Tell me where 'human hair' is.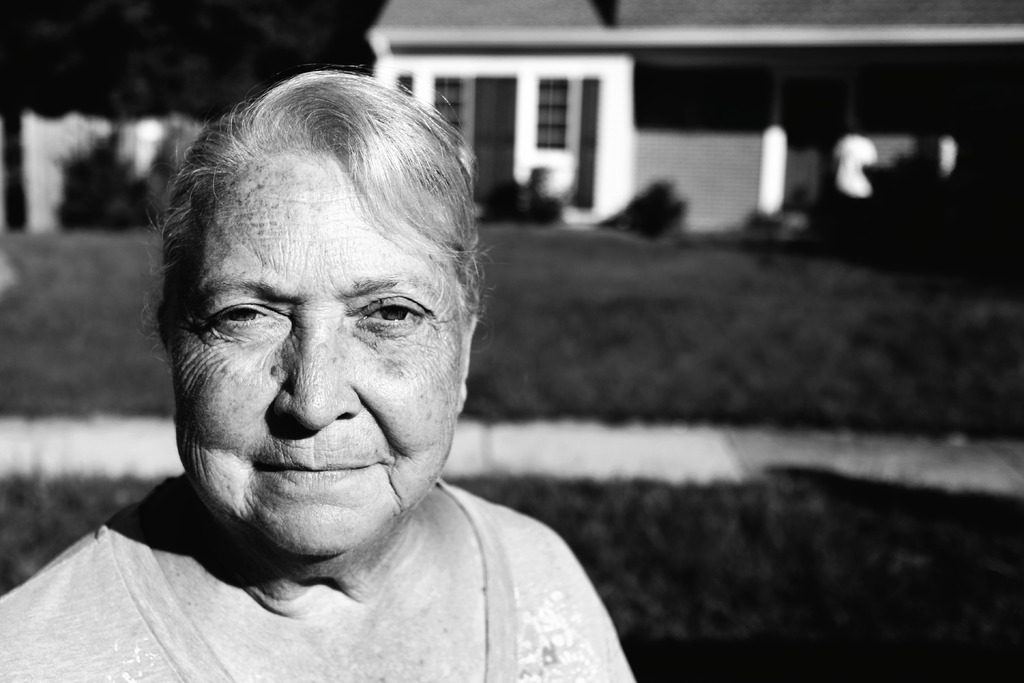
'human hair' is at [166,85,461,359].
